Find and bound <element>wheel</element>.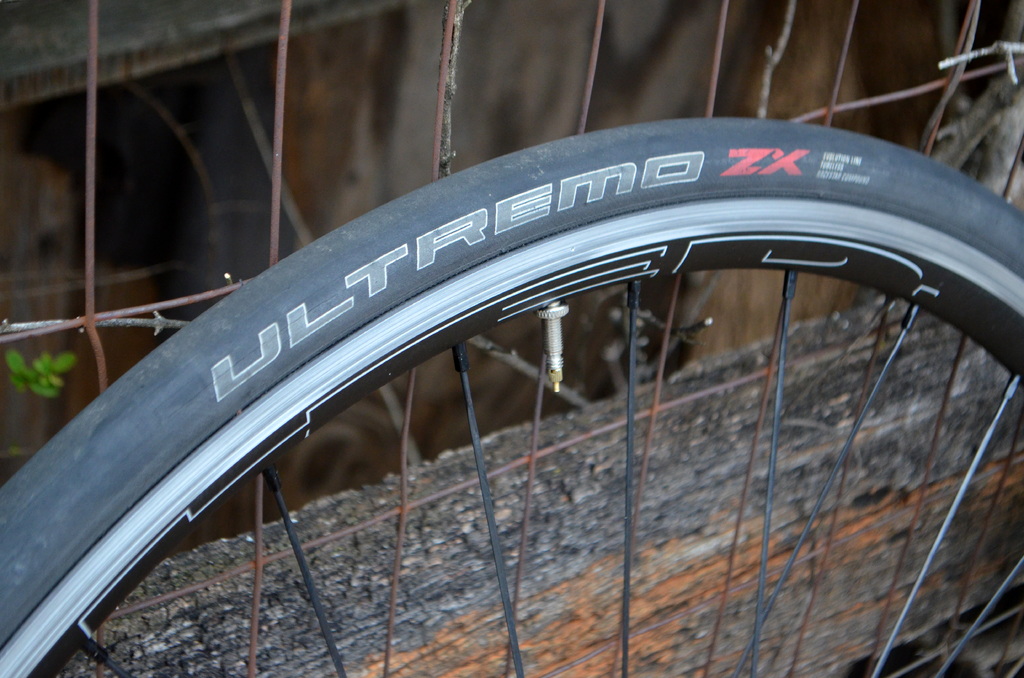
Bound: bbox(0, 115, 1023, 677).
